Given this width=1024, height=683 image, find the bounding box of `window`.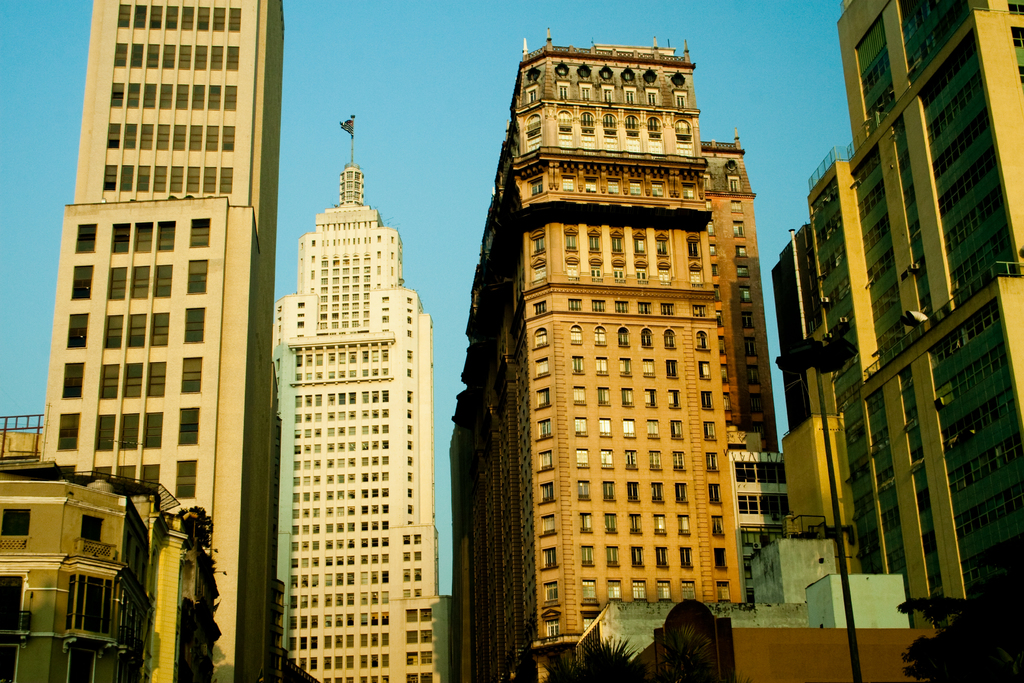
l=632, t=551, r=641, b=567.
